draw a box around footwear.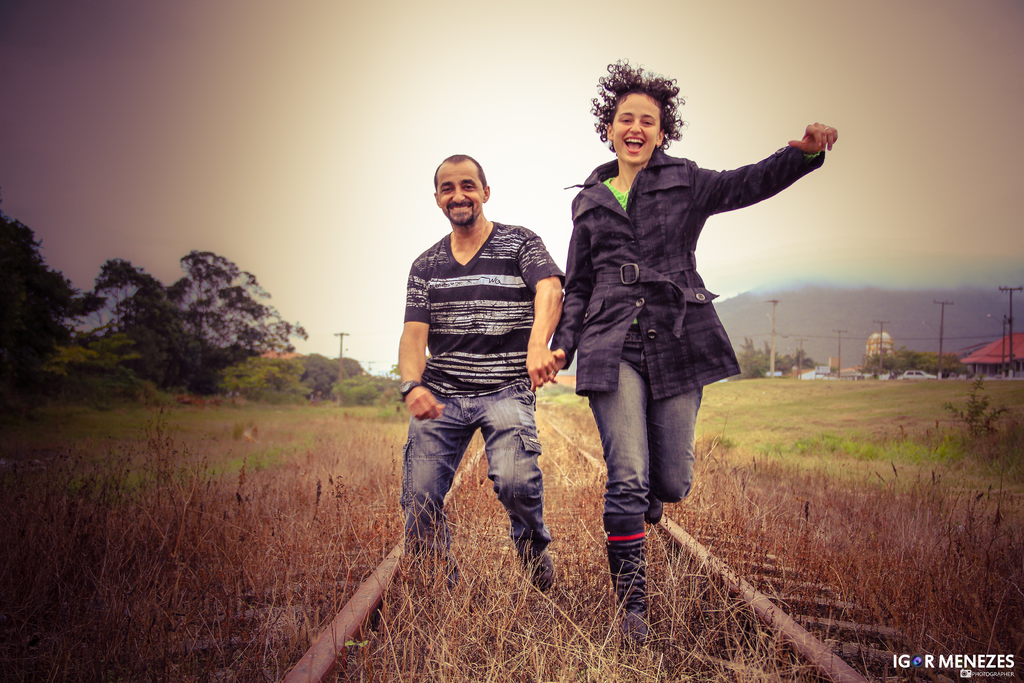
644, 498, 662, 525.
